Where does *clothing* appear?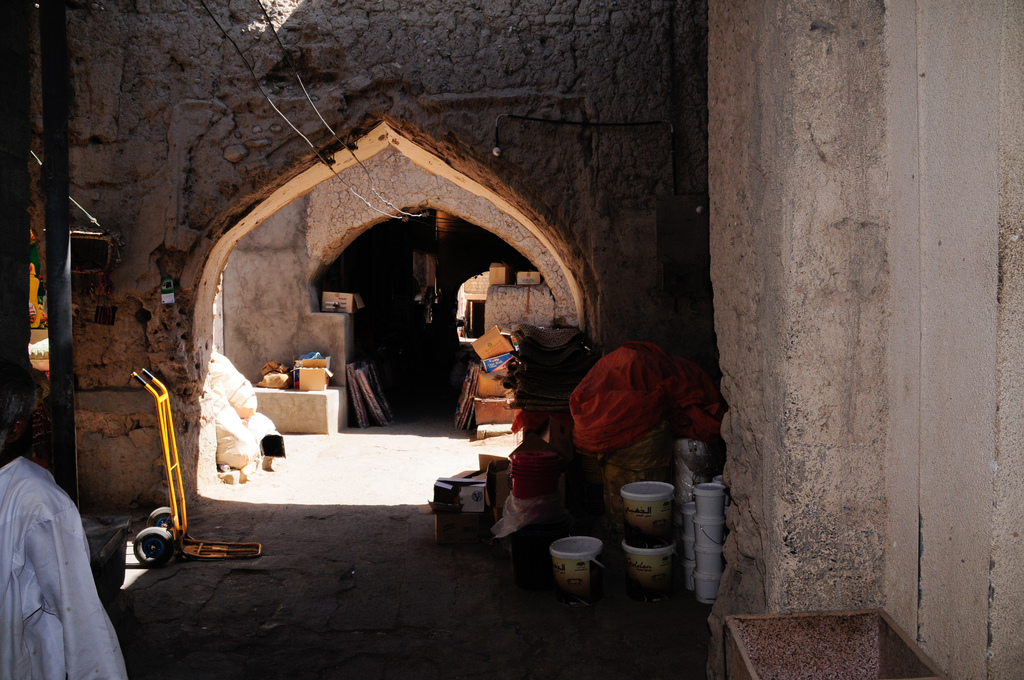
Appears at left=0, top=428, right=125, bottom=672.
